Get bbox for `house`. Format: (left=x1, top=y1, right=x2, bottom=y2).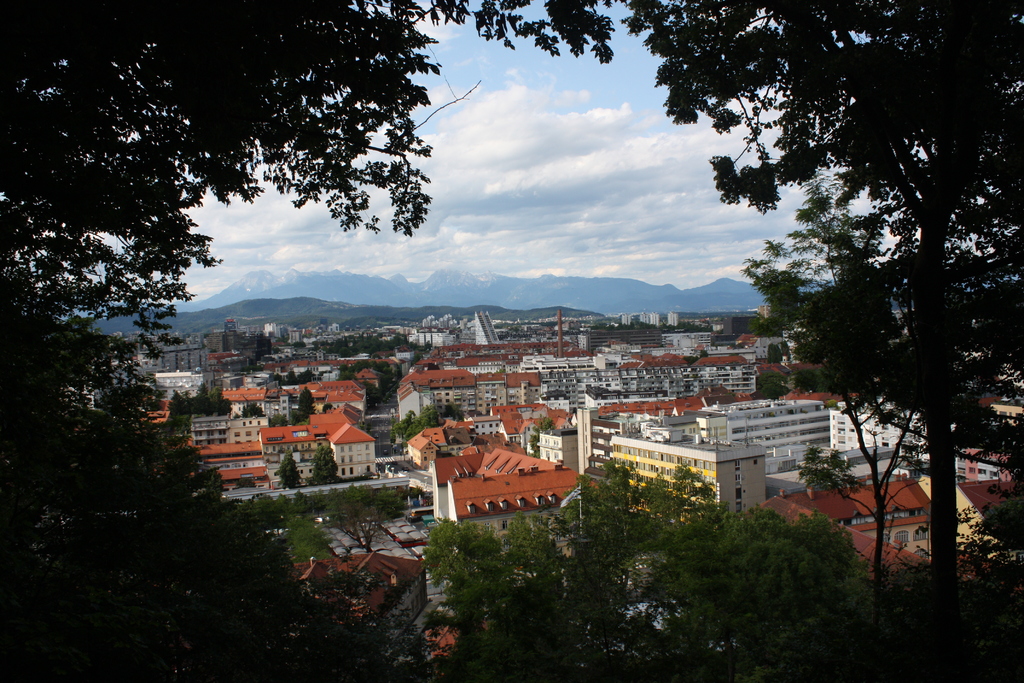
(left=769, top=330, right=835, bottom=403).
